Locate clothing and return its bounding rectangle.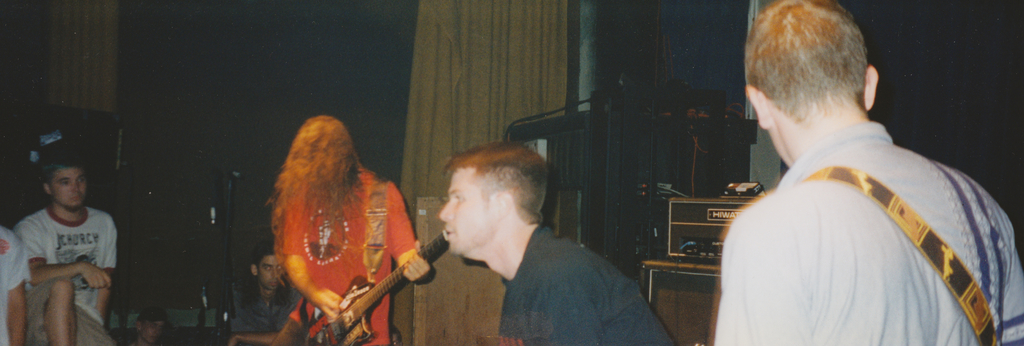
277, 199, 411, 345.
